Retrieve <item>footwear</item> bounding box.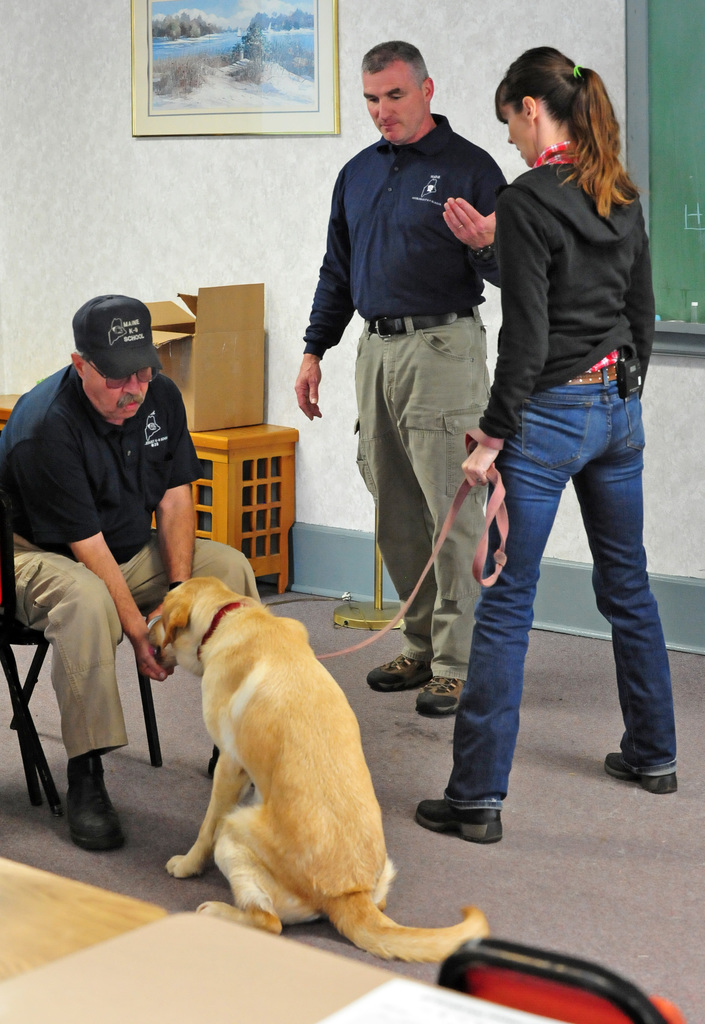
Bounding box: [49, 765, 108, 863].
